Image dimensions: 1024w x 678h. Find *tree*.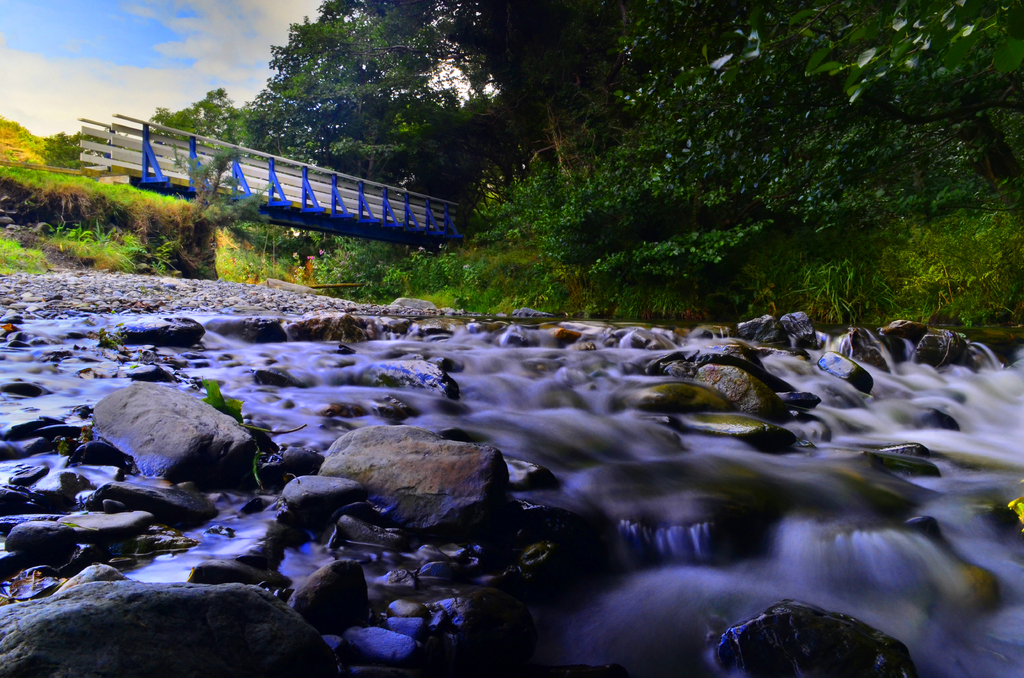
{"left": 148, "top": 0, "right": 461, "bottom": 211}.
